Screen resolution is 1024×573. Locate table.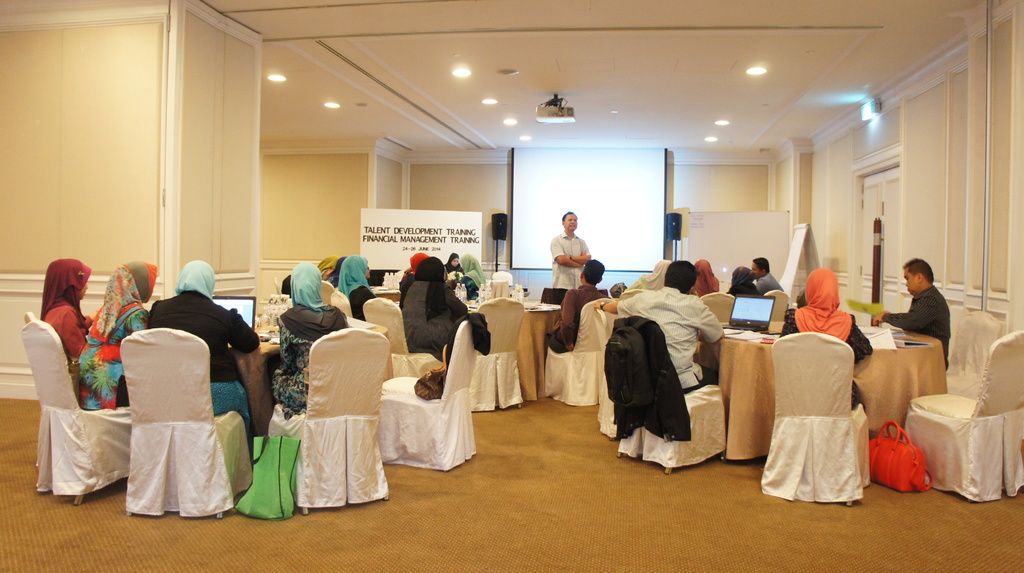
(x1=694, y1=287, x2=947, y2=494).
